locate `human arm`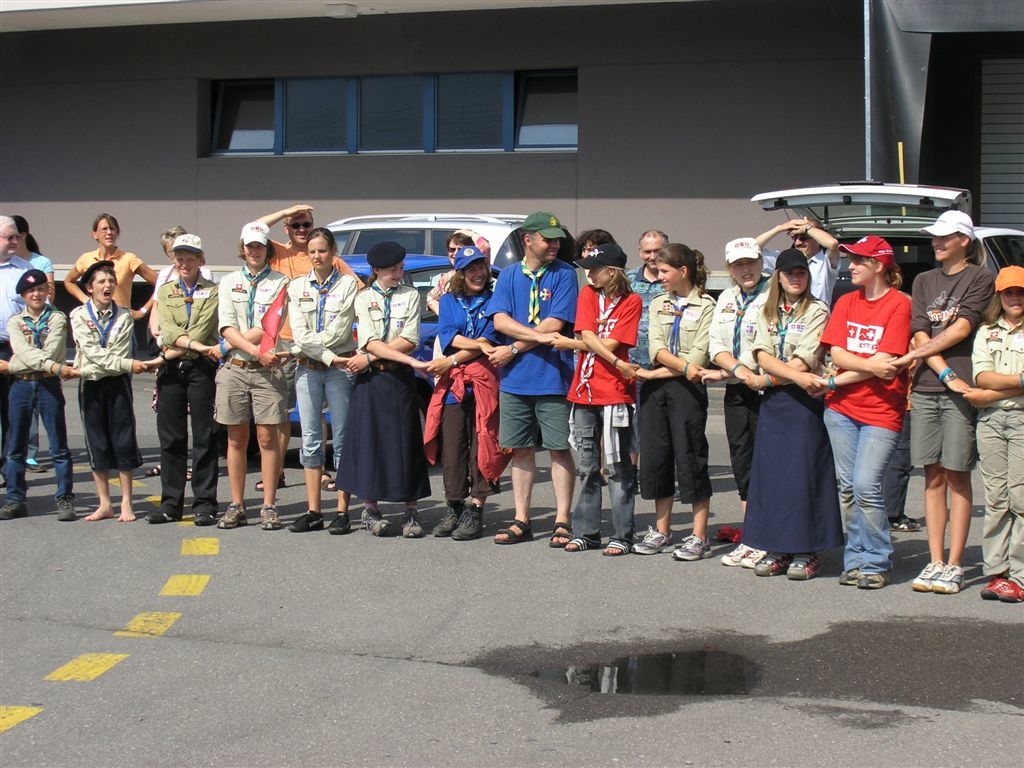
283,277,353,367
